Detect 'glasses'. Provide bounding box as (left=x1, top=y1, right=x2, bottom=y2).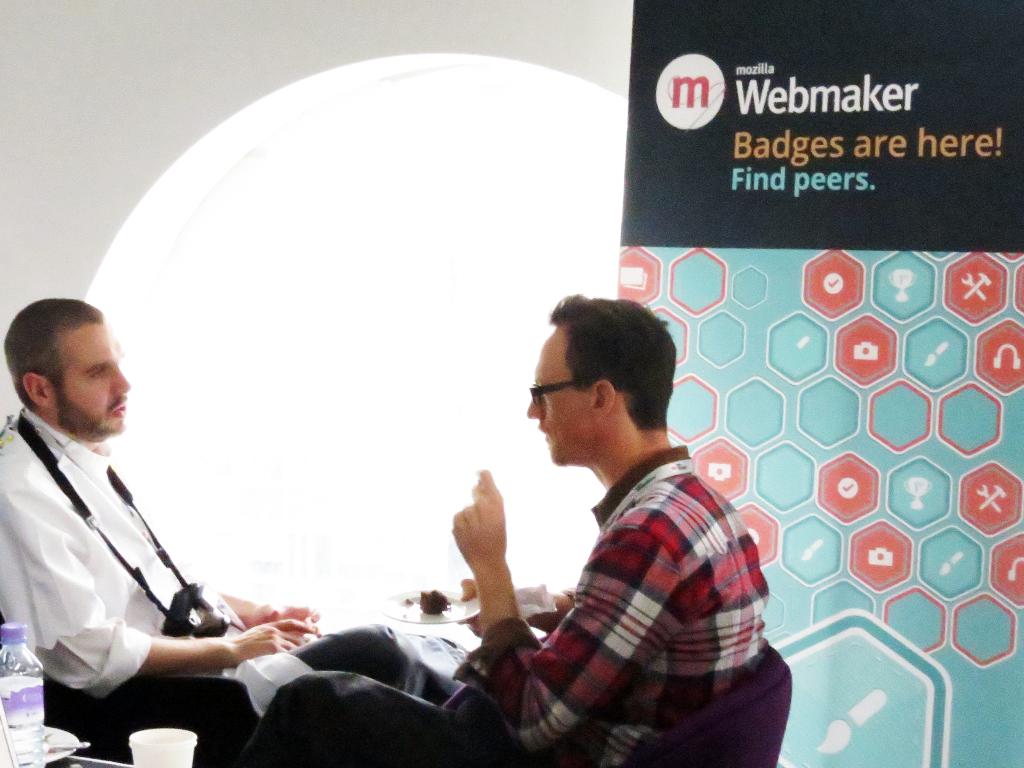
(left=530, top=380, right=576, bottom=406).
